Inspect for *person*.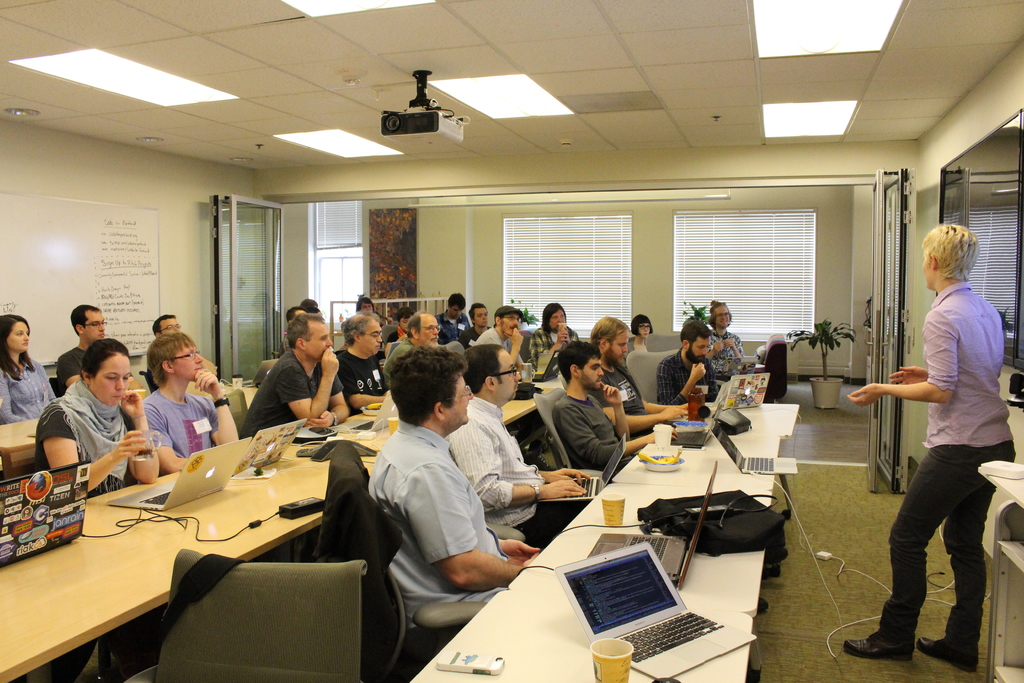
Inspection: bbox(147, 306, 189, 382).
